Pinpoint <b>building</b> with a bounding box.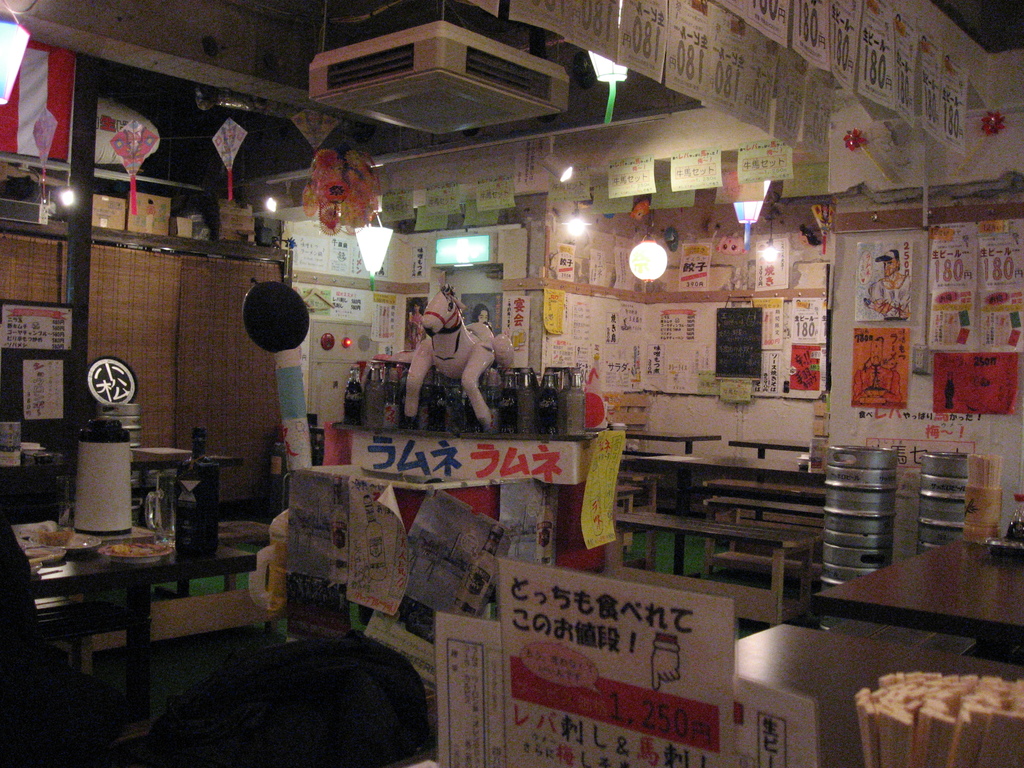
bbox(0, 0, 1023, 767).
